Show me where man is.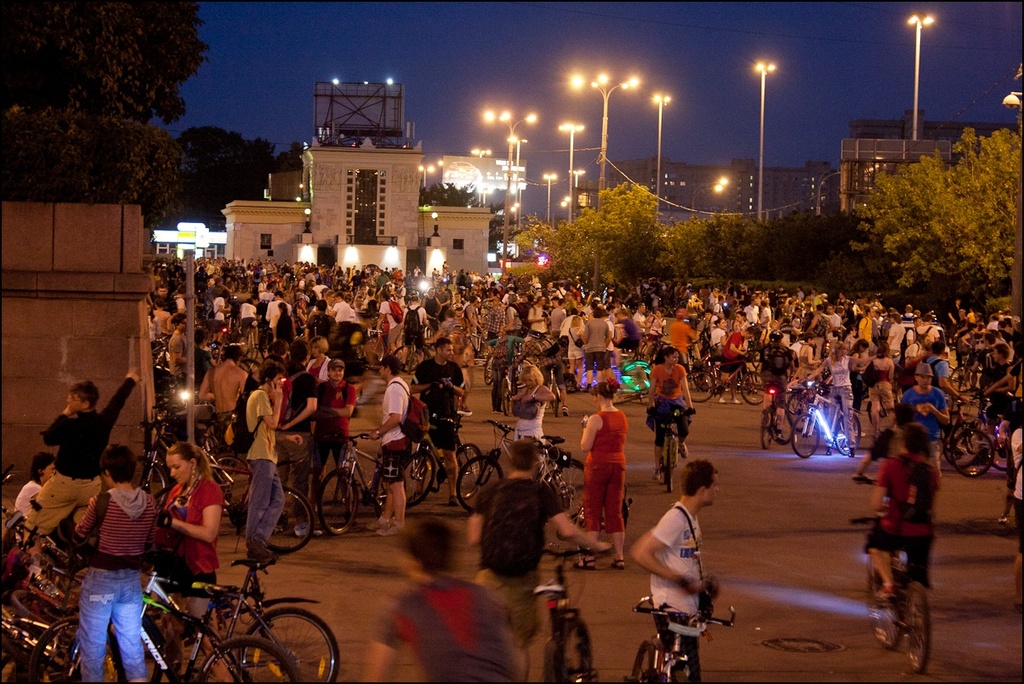
man is at (942,294,965,349).
